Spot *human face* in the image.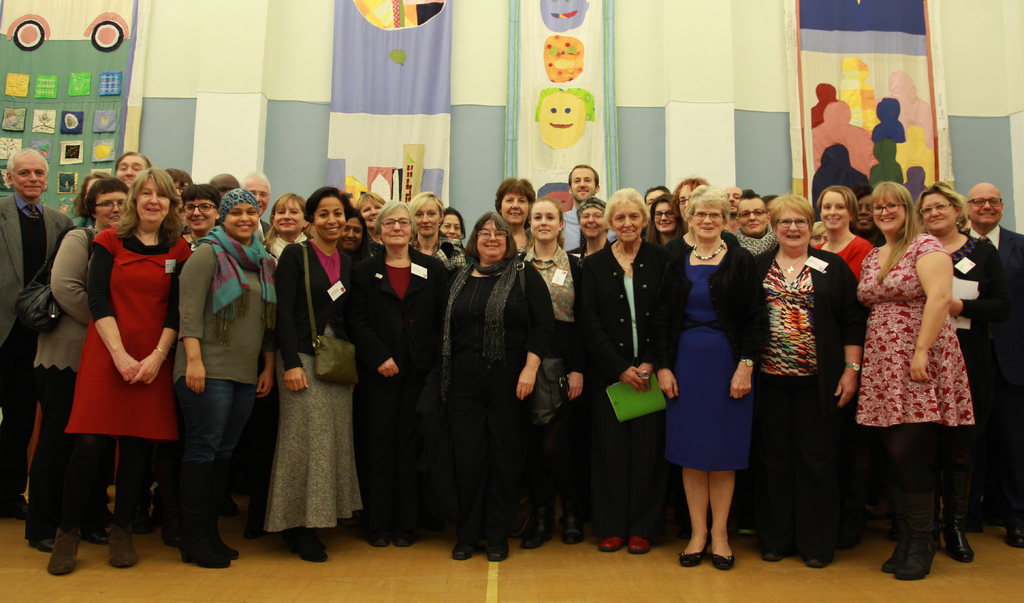
*human face* found at bbox=[677, 186, 693, 200].
